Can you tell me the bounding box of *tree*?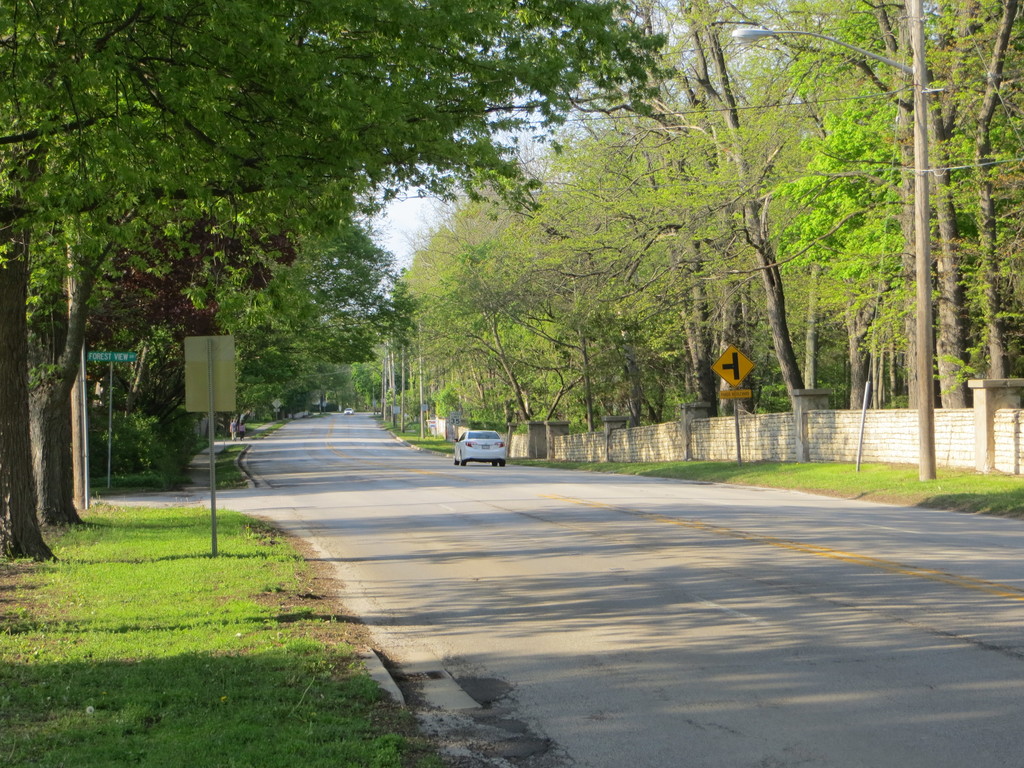
bbox(0, 0, 723, 573).
